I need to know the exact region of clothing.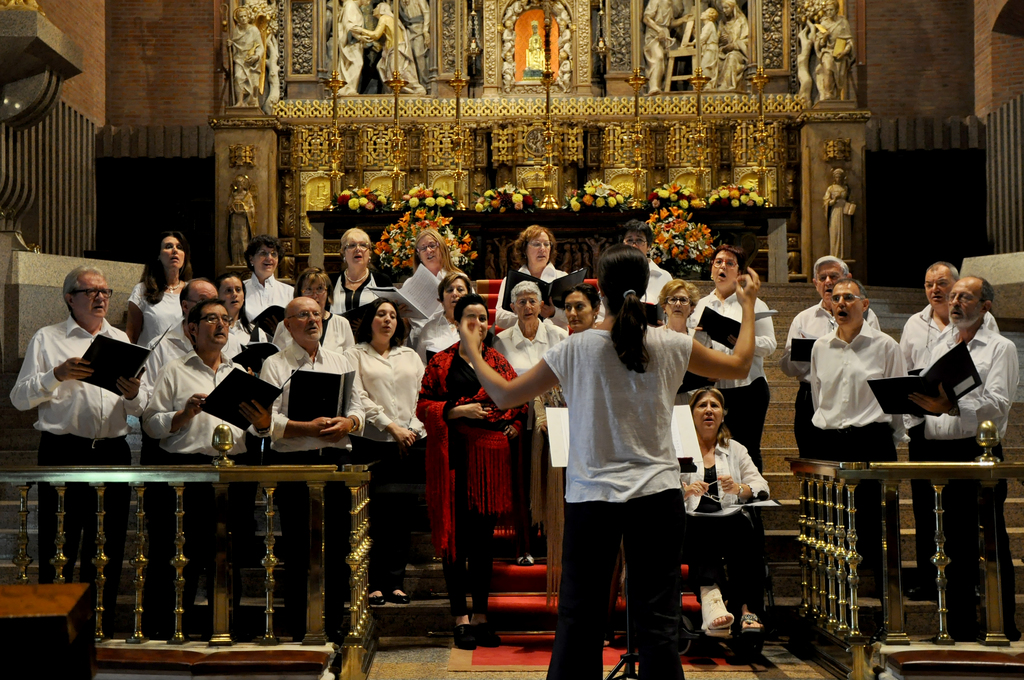
Region: crop(692, 290, 776, 385).
